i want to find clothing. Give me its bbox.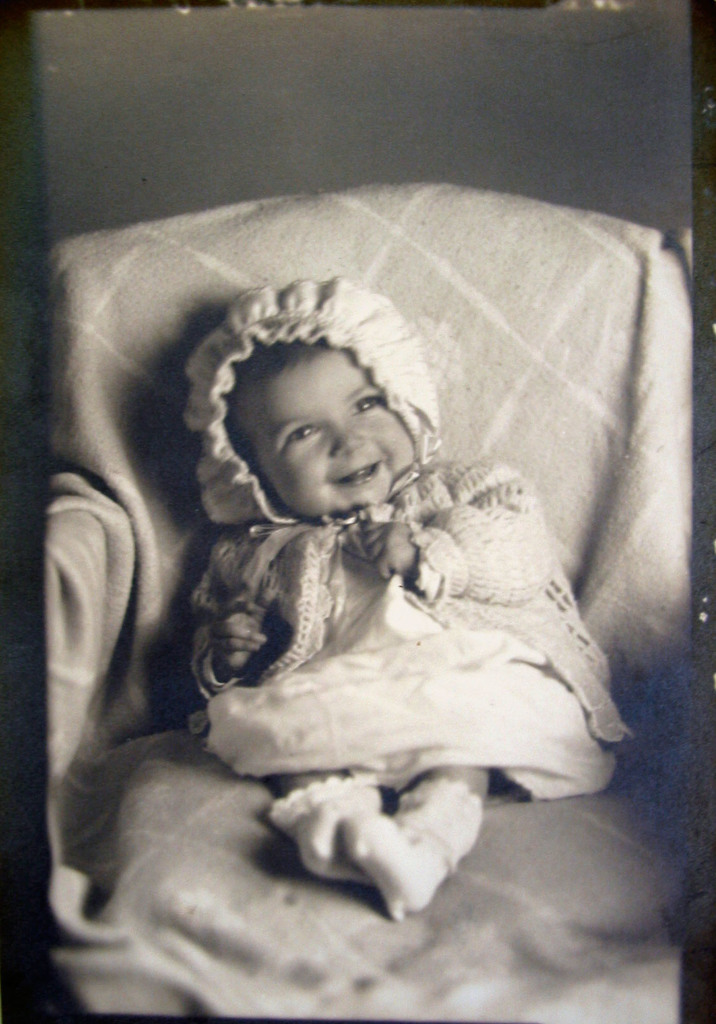
183,276,626,783.
